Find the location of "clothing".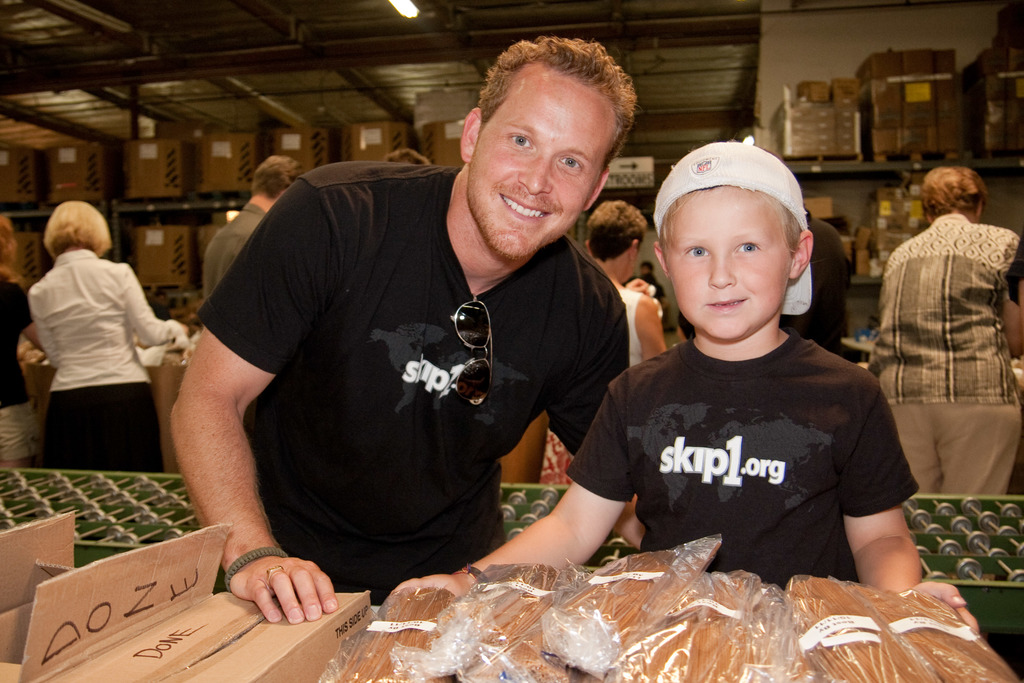
Location: 582 283 924 602.
